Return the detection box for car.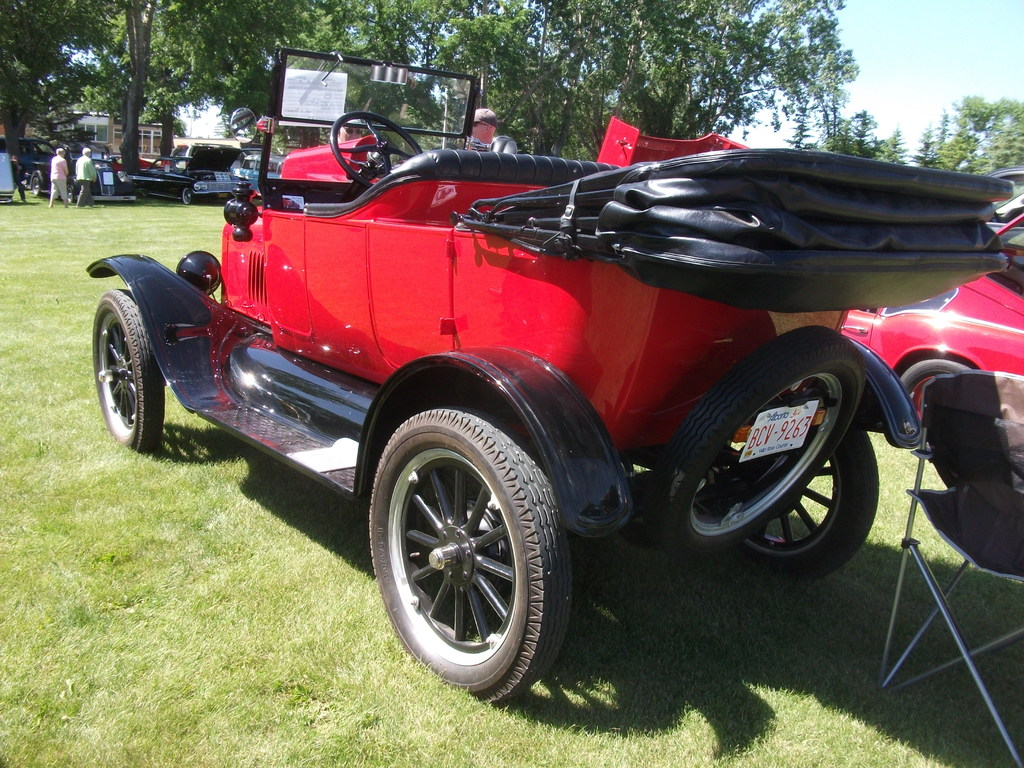
crop(588, 118, 1023, 438).
